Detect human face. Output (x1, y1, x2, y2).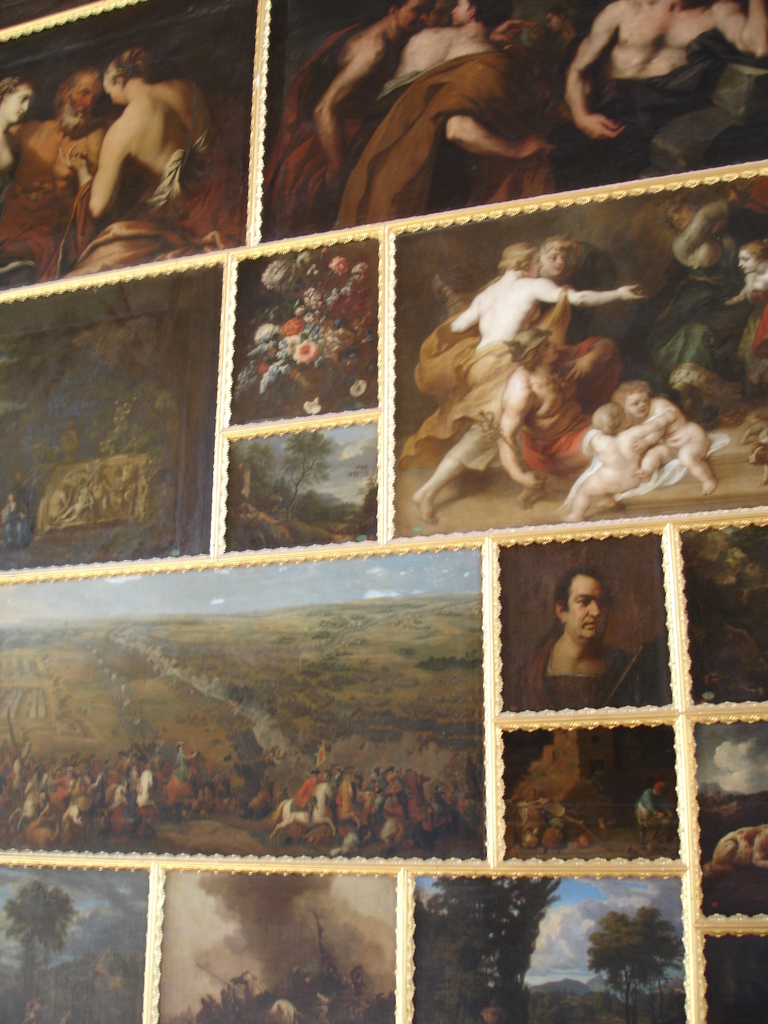
(62, 73, 100, 115).
